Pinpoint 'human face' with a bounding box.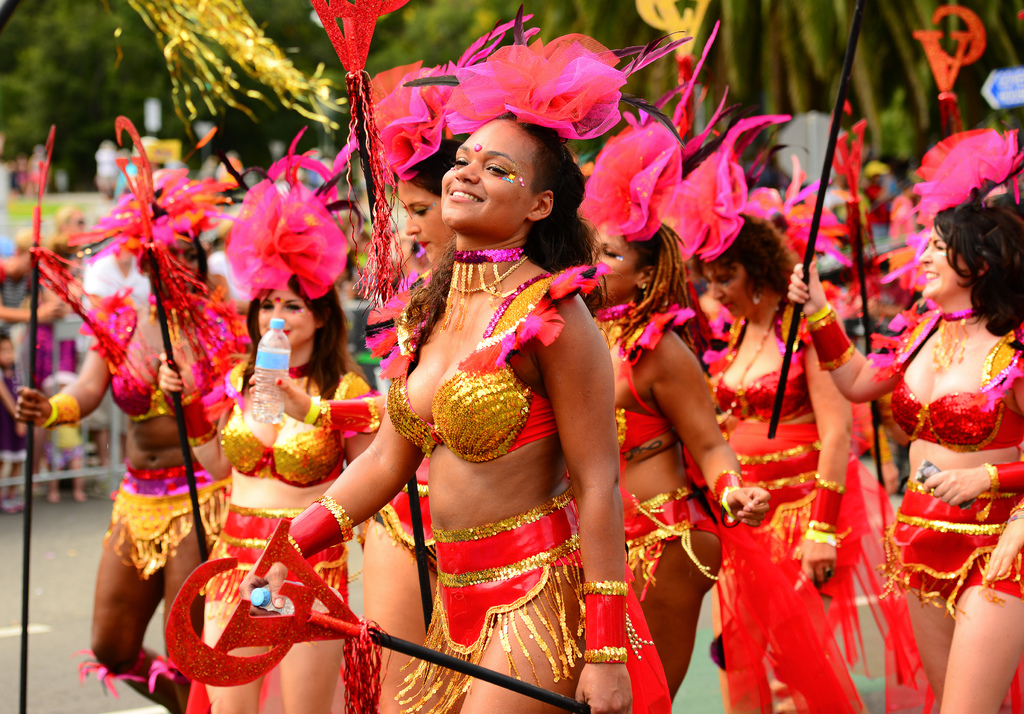
{"x1": 593, "y1": 231, "x2": 640, "y2": 296}.
